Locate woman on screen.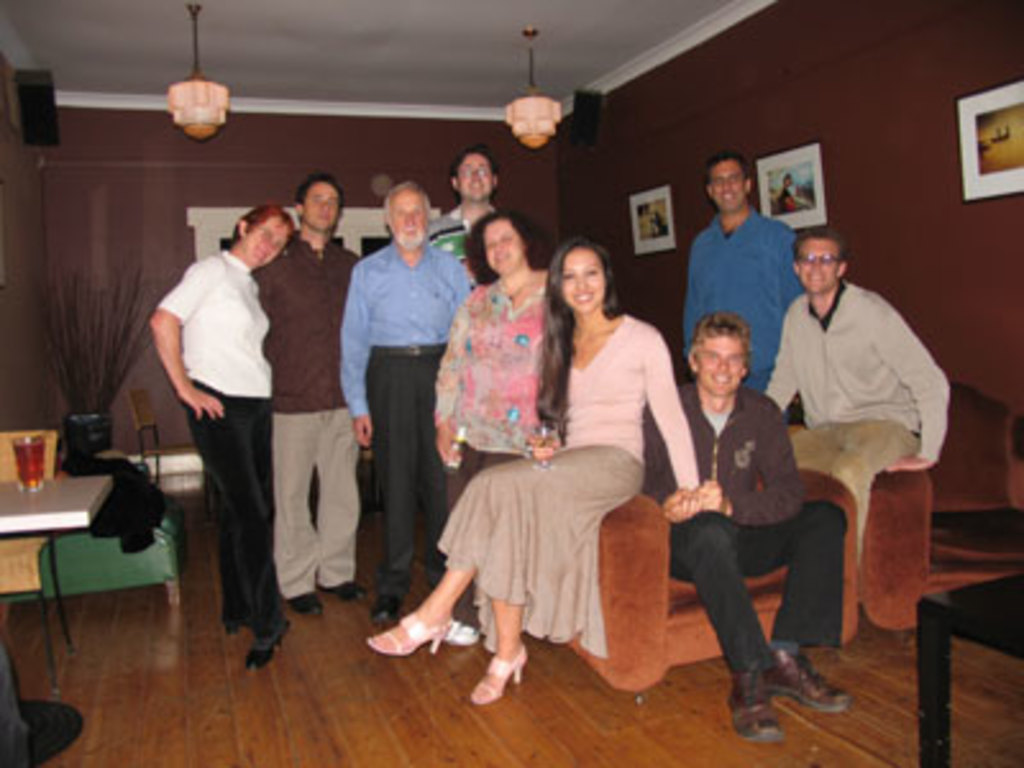
On screen at [x1=146, y1=202, x2=292, y2=673].
